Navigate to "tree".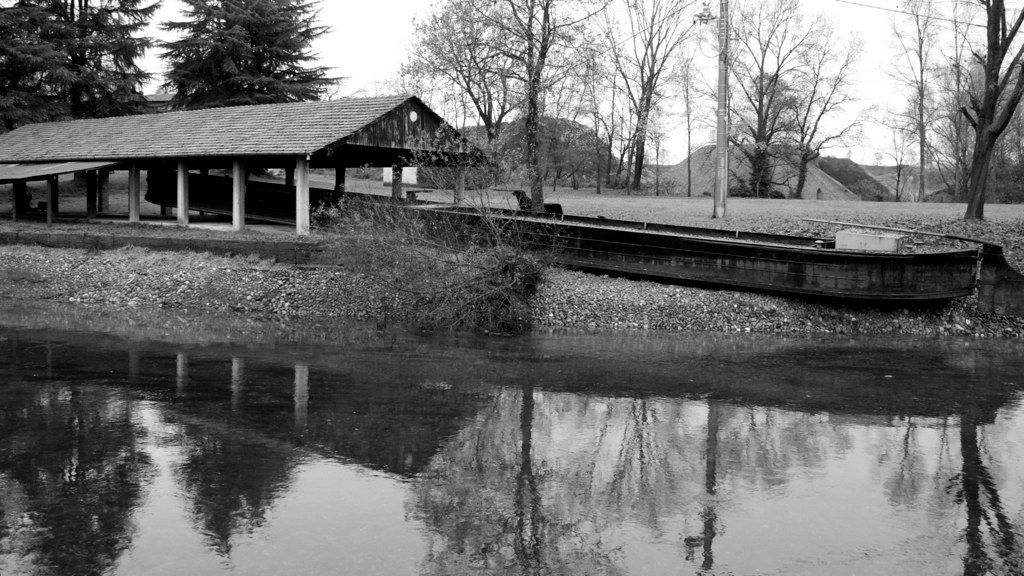
Navigation target: l=930, t=52, r=1023, b=206.
